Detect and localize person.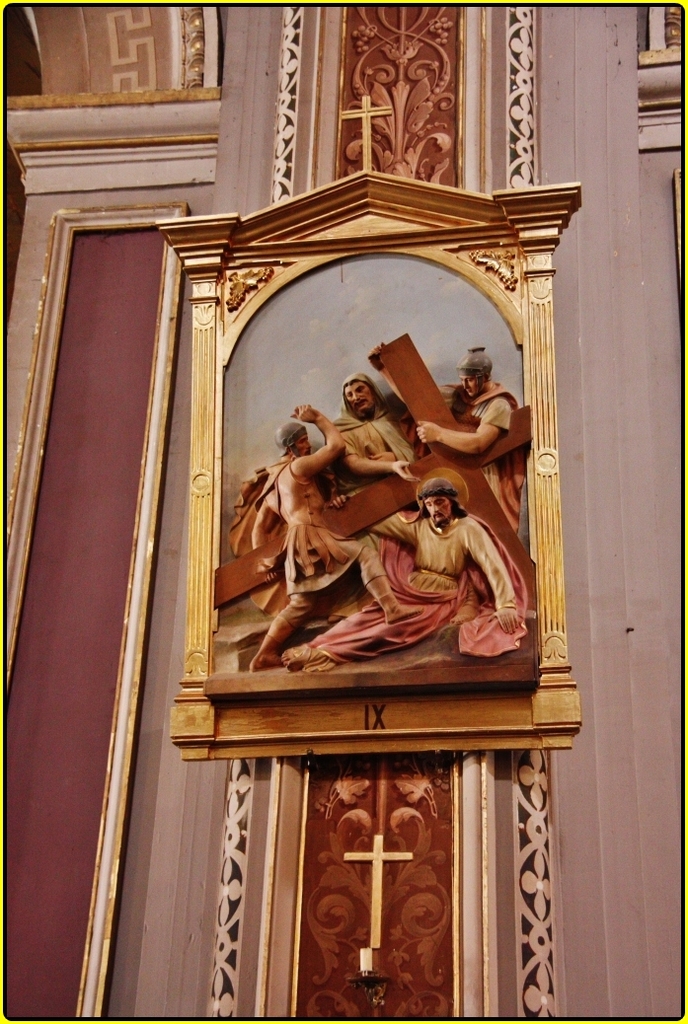
Localized at (left=379, top=341, right=528, bottom=520).
